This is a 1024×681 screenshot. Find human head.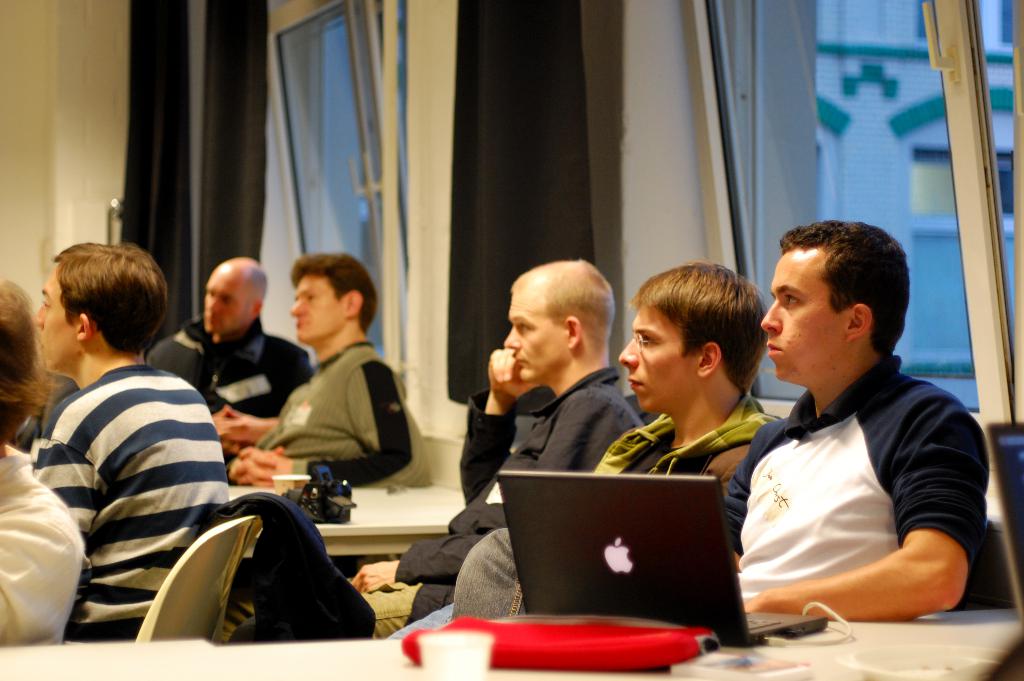
Bounding box: bbox=(287, 251, 378, 349).
